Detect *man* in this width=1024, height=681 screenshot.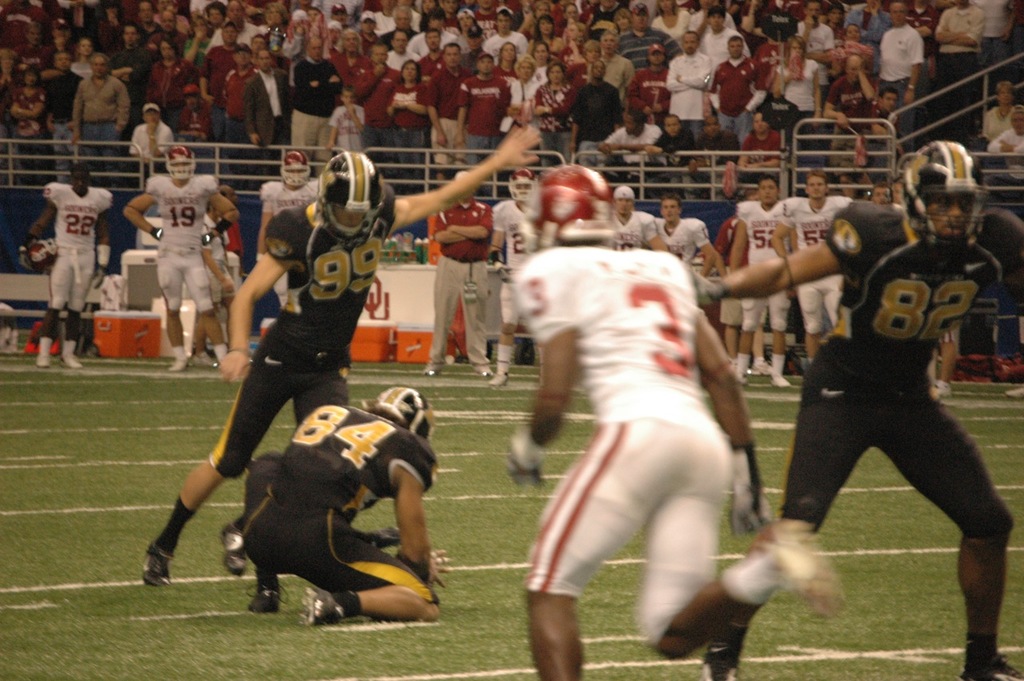
Detection: {"x1": 505, "y1": 159, "x2": 842, "y2": 680}.
